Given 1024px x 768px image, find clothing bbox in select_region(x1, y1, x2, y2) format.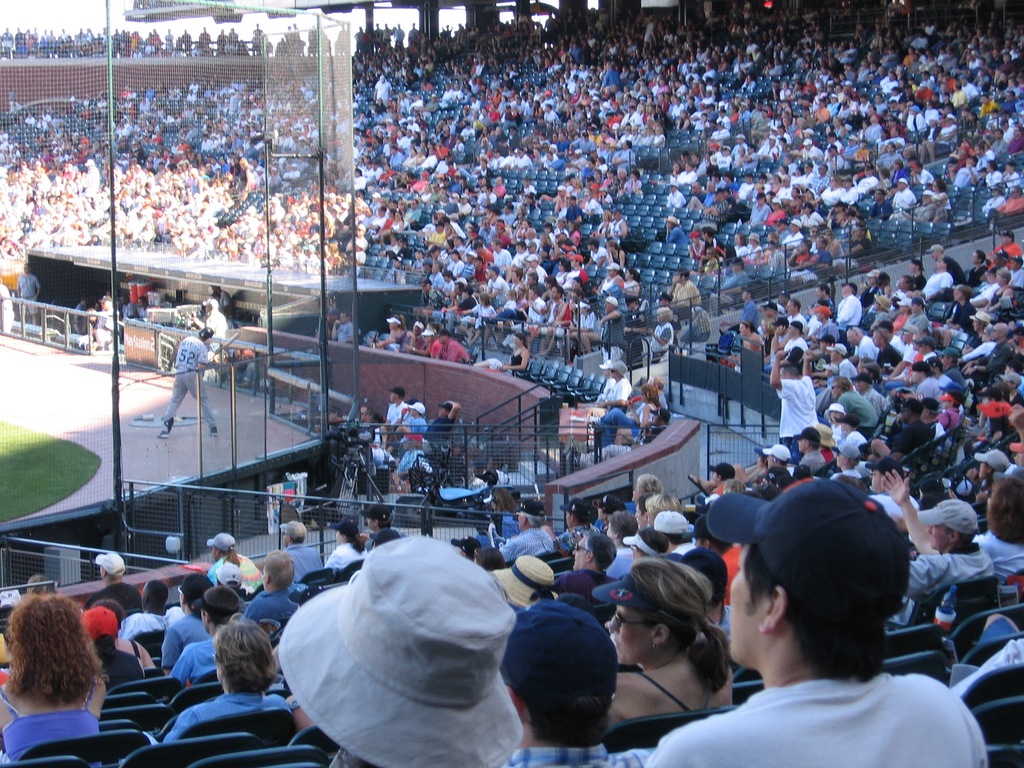
select_region(893, 540, 1007, 600).
